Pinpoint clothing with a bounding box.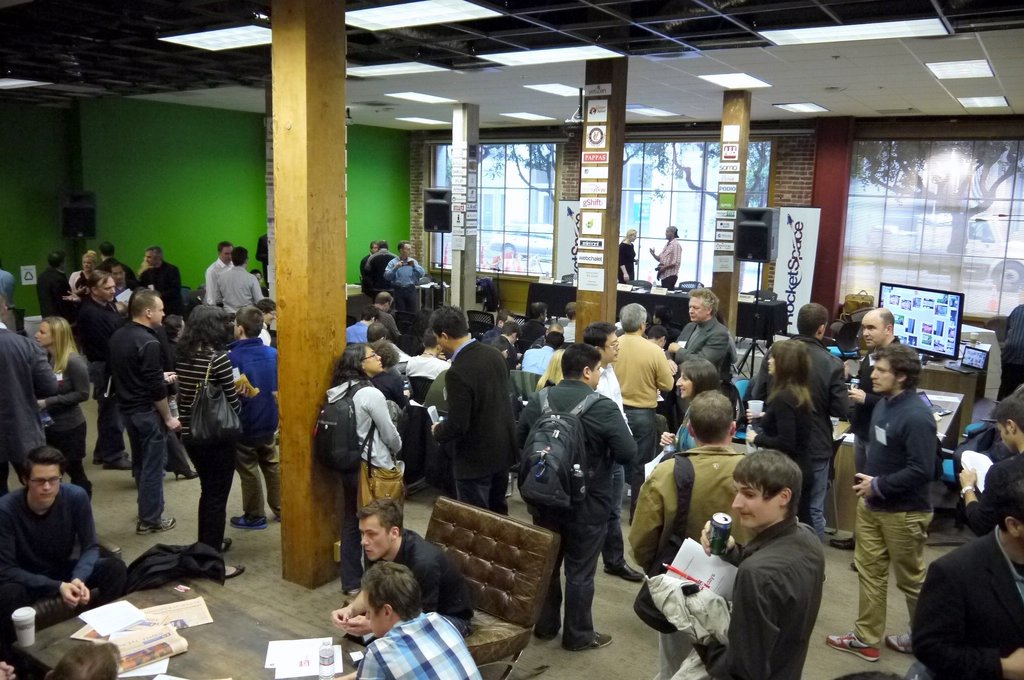
515 374 644 652.
